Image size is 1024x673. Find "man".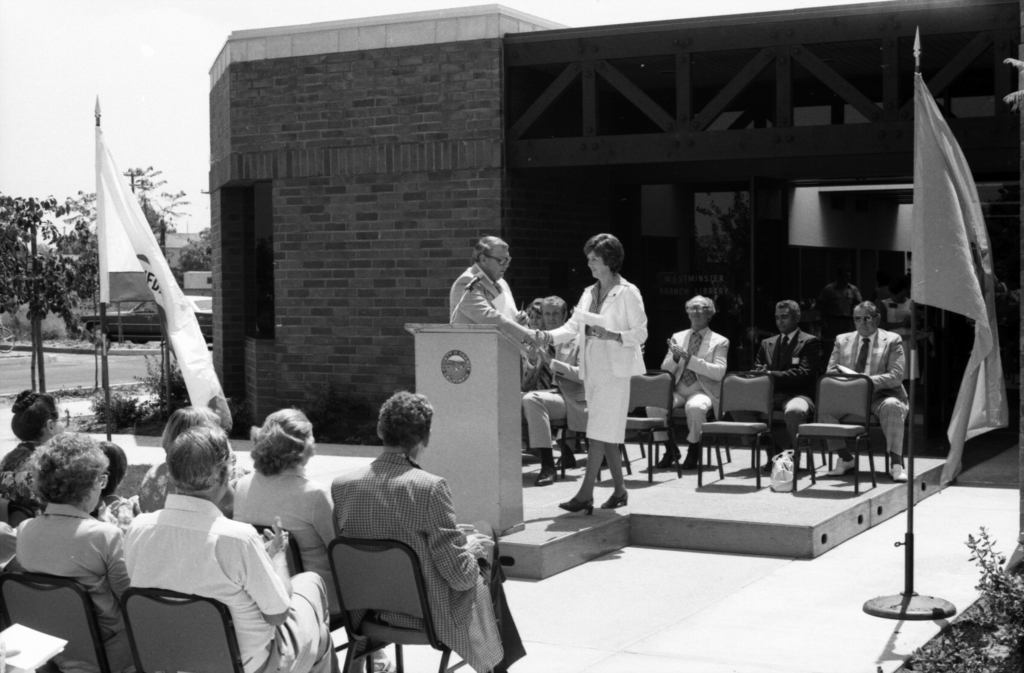
518, 290, 582, 483.
